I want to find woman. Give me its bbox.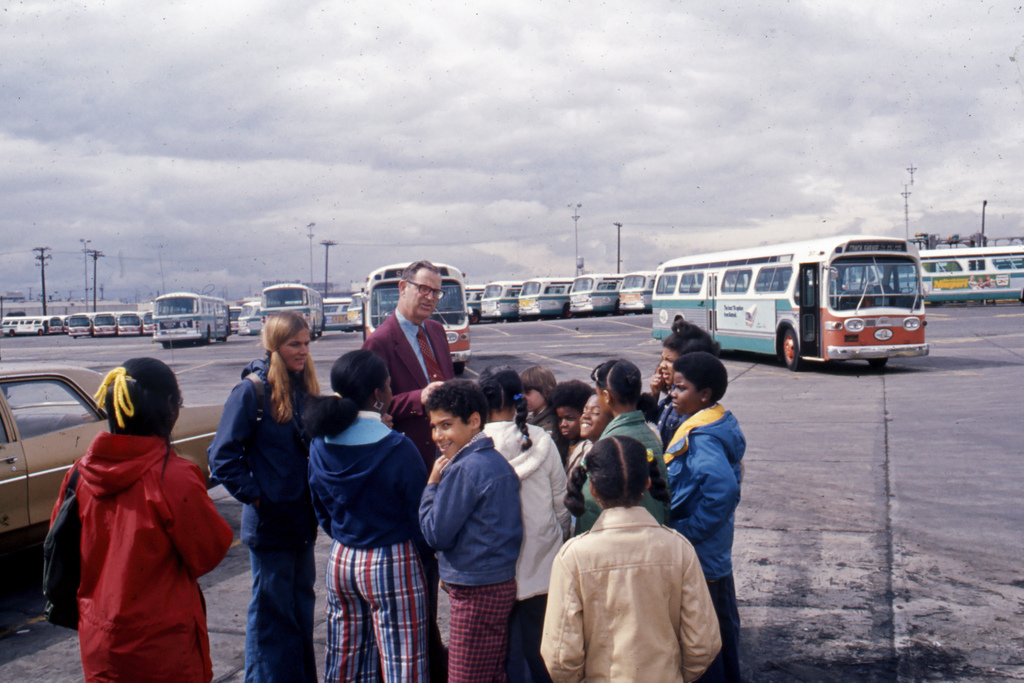
[left=48, top=343, right=228, bottom=682].
